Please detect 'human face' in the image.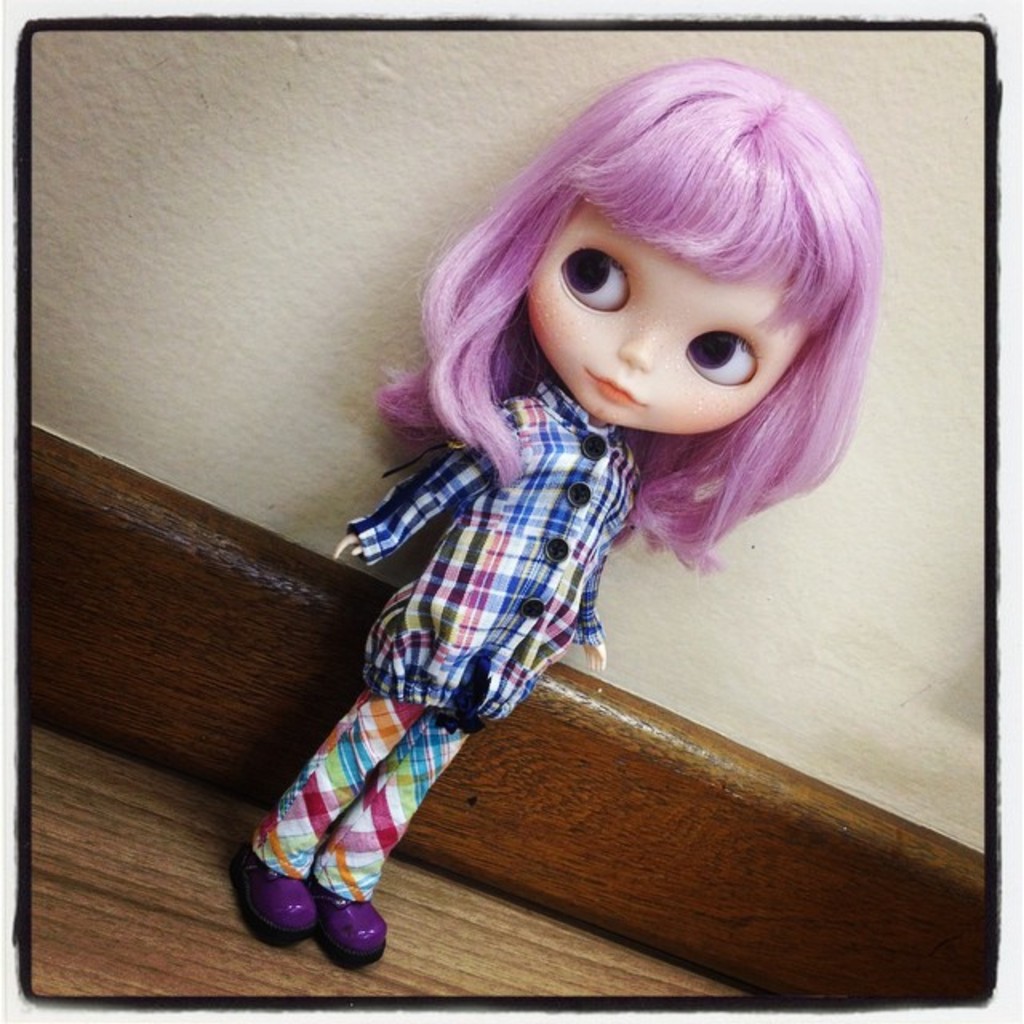
Rect(526, 203, 811, 438).
